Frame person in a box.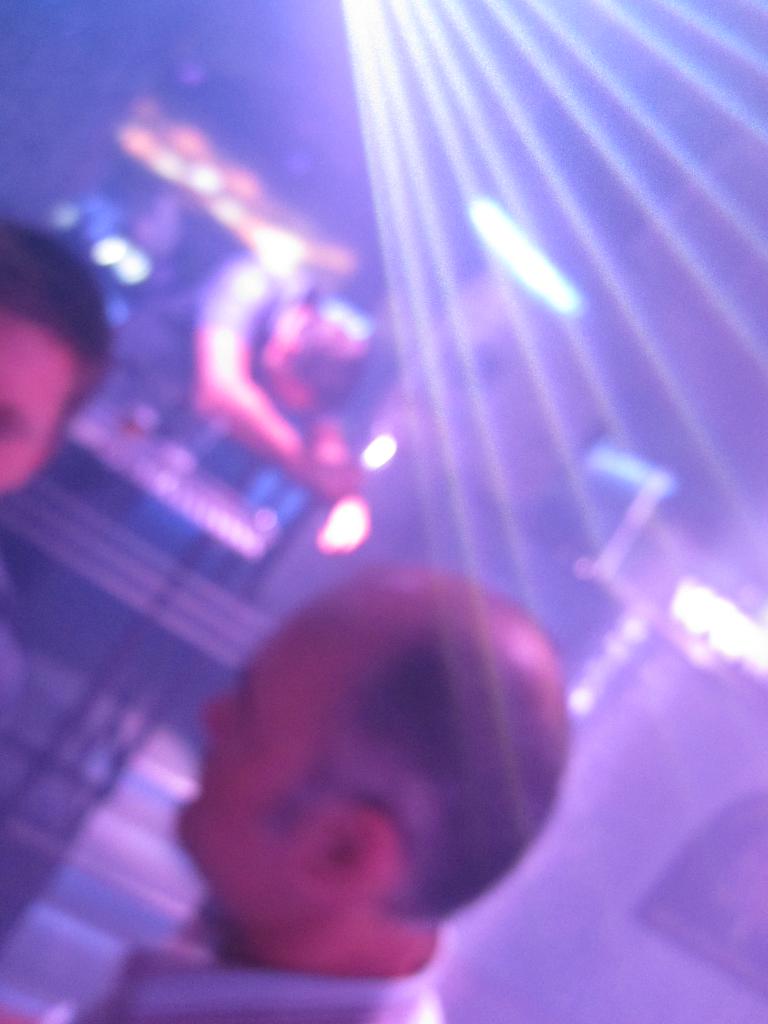
(0, 214, 114, 494).
